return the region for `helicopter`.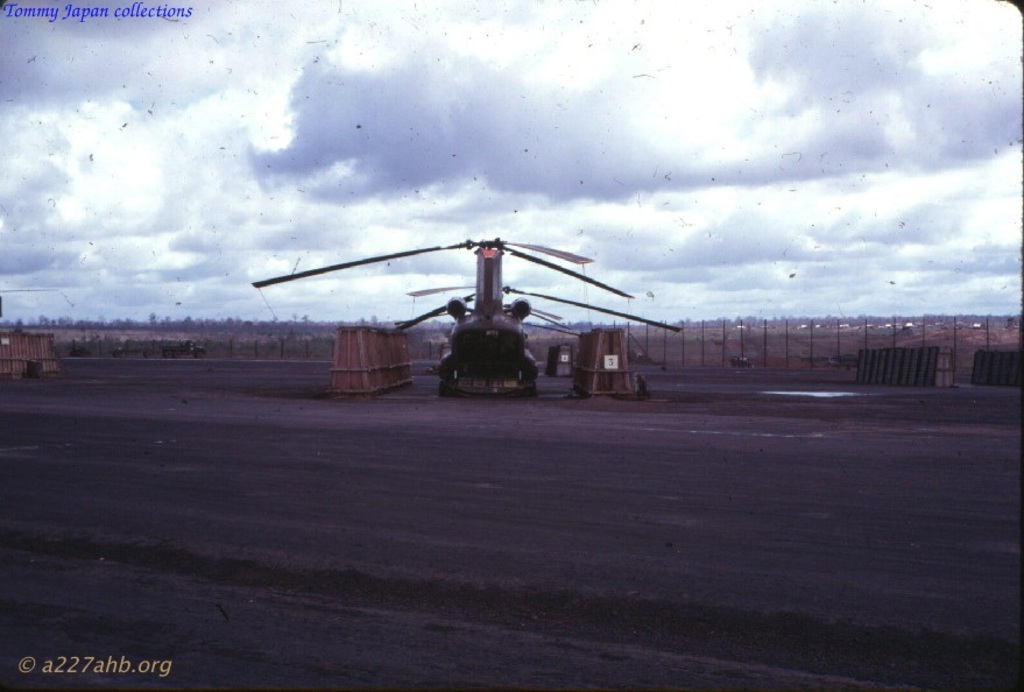
249 205 656 400.
